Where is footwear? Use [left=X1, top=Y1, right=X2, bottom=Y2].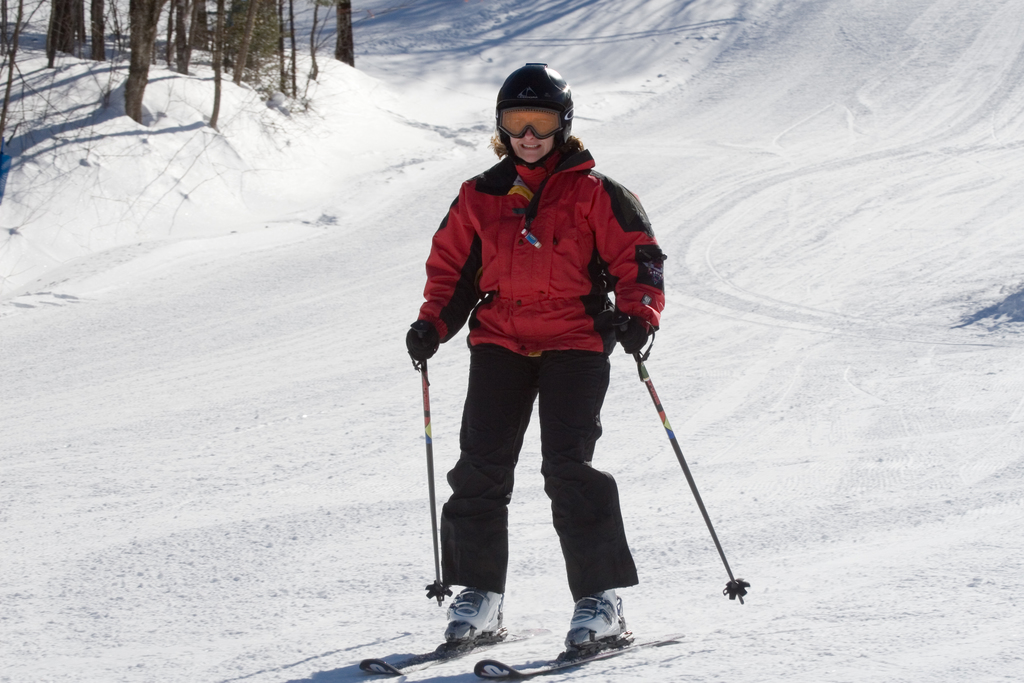
[left=442, top=588, right=504, bottom=637].
